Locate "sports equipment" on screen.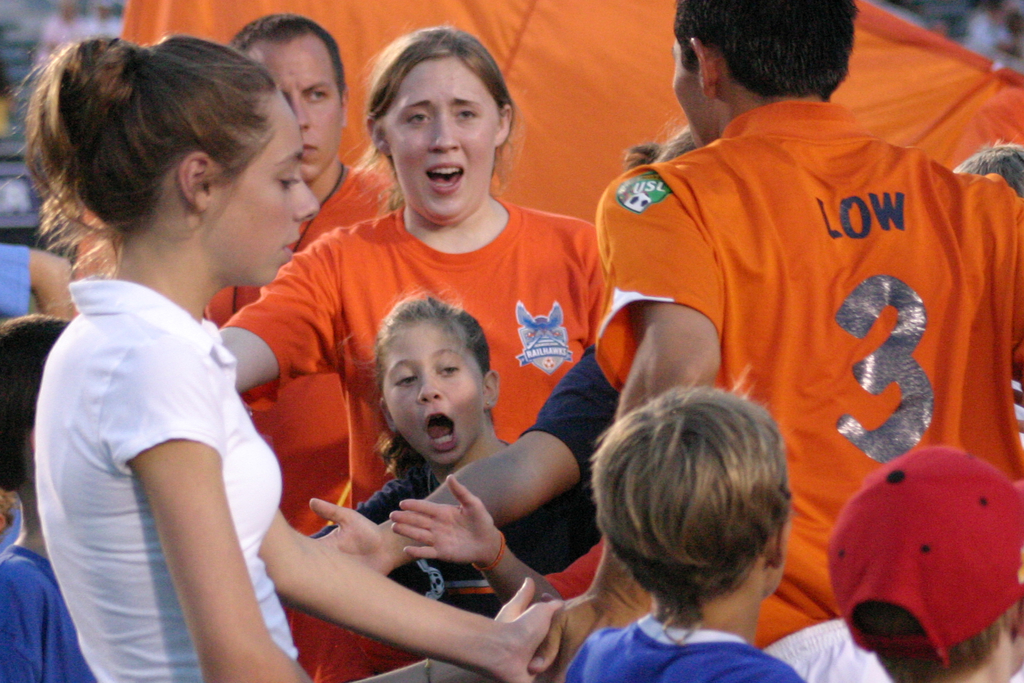
On screen at (x1=221, y1=208, x2=610, y2=682).
